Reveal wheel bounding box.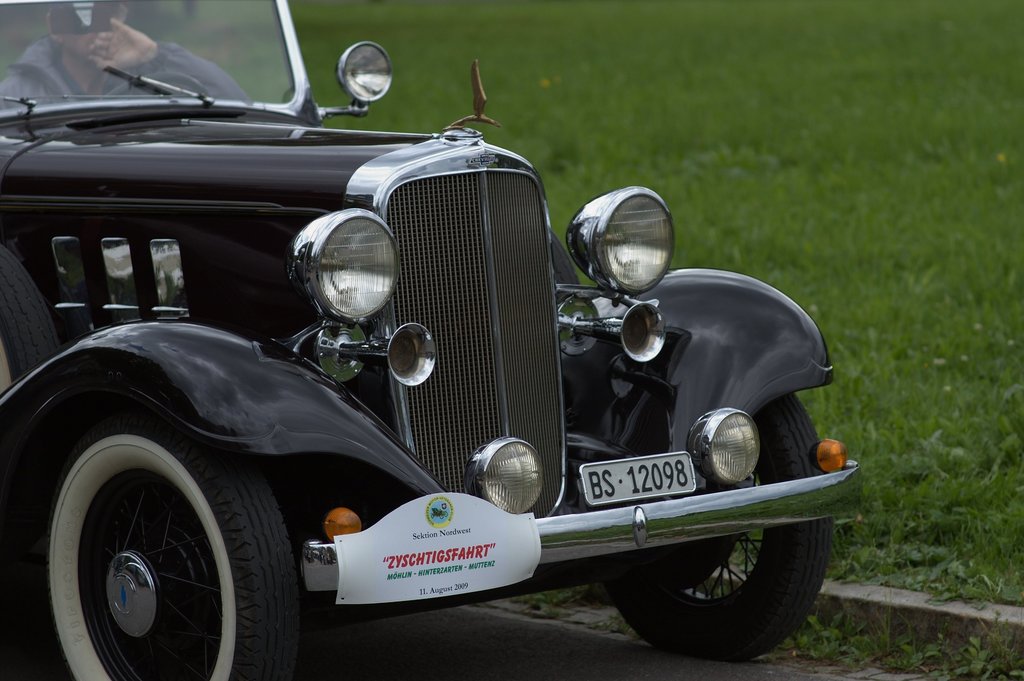
Revealed: 102,75,209,95.
